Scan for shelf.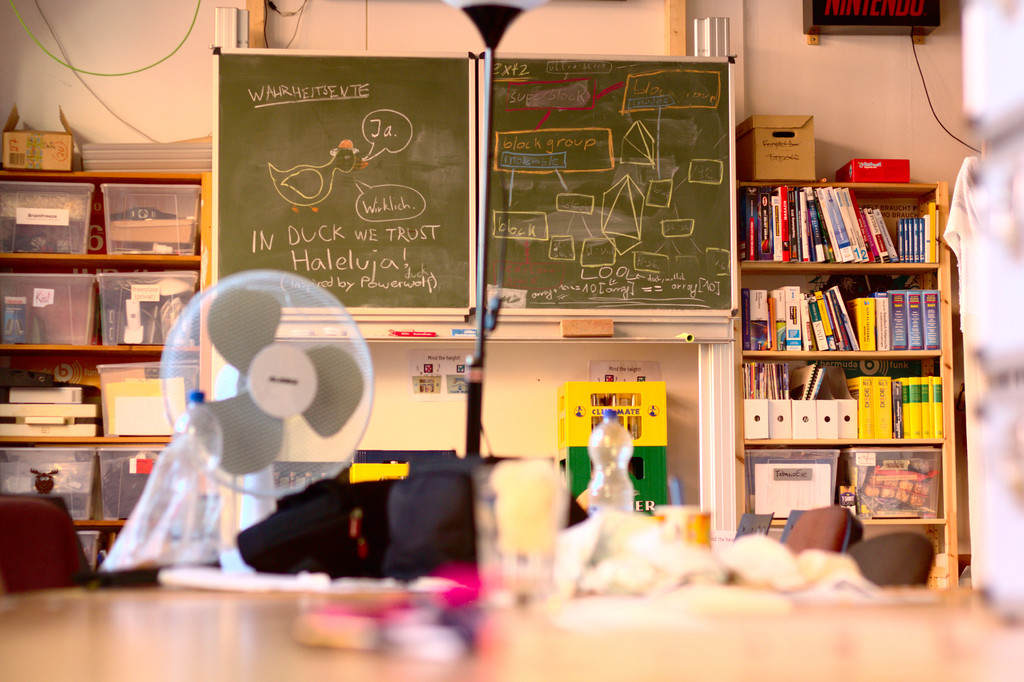
Scan result: region(0, 169, 212, 266).
